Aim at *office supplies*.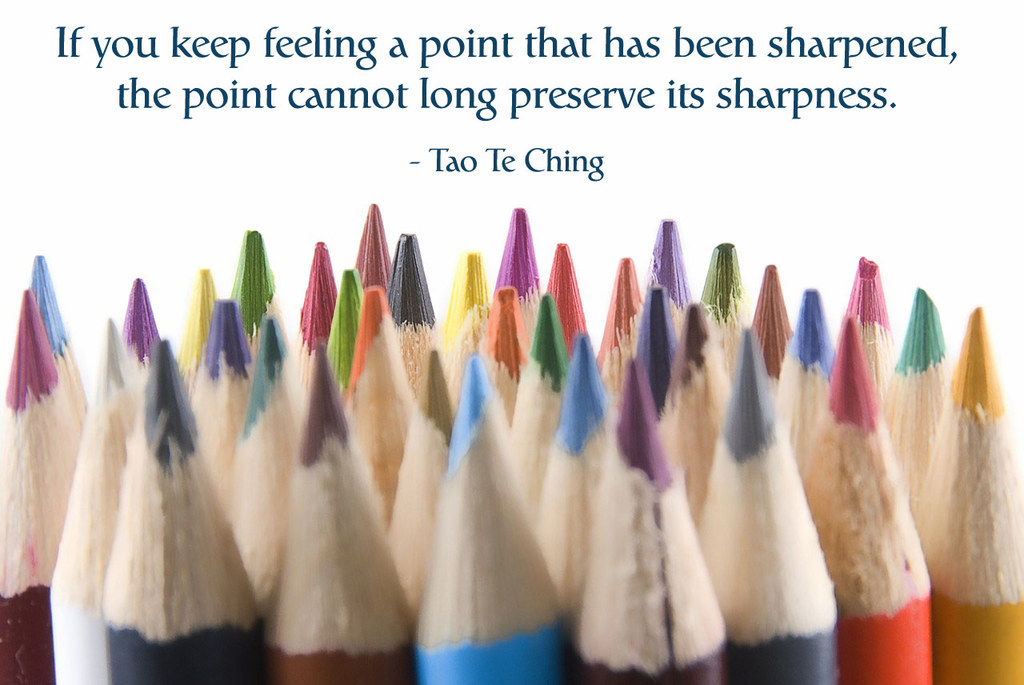
Aimed at [left=350, top=281, right=406, bottom=511].
